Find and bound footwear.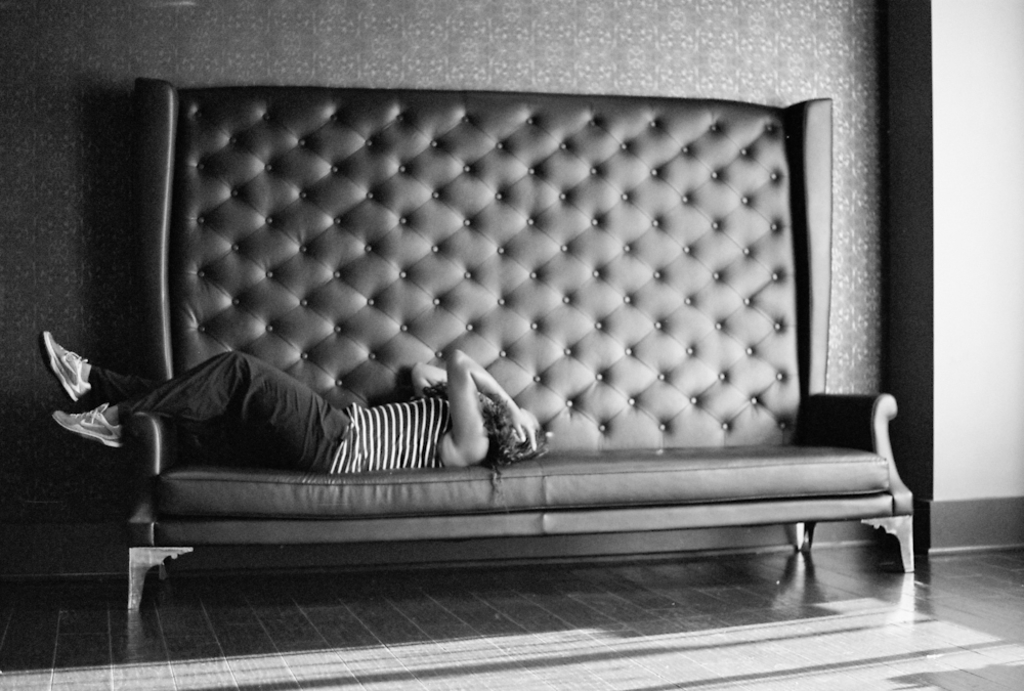
Bound: 36:327:95:406.
